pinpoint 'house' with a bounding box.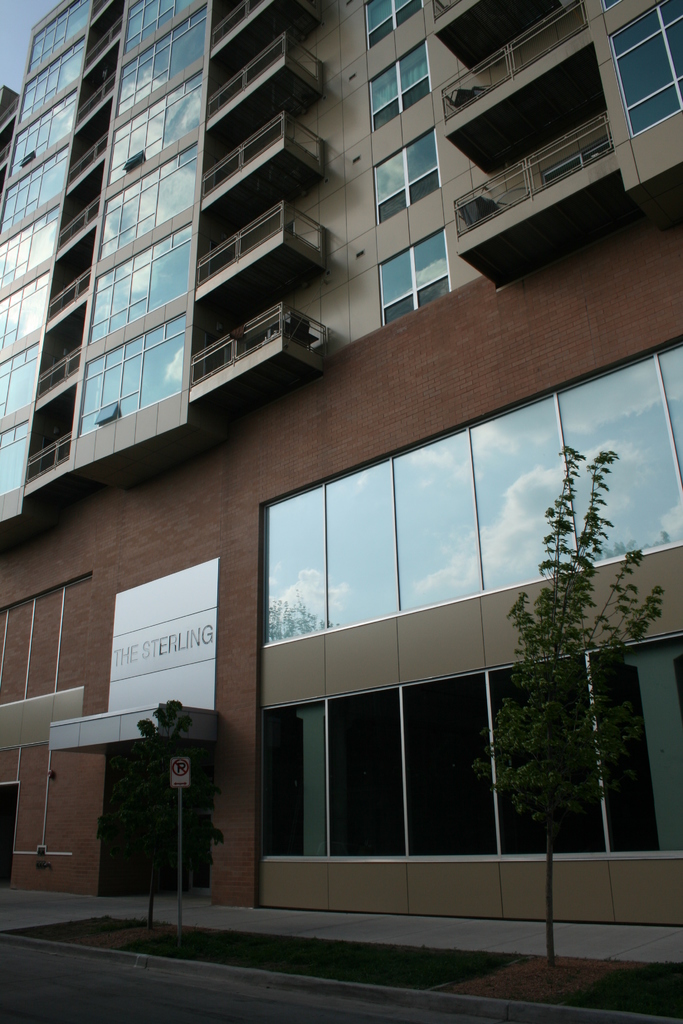
{"left": 0, "top": 0, "right": 682, "bottom": 941}.
